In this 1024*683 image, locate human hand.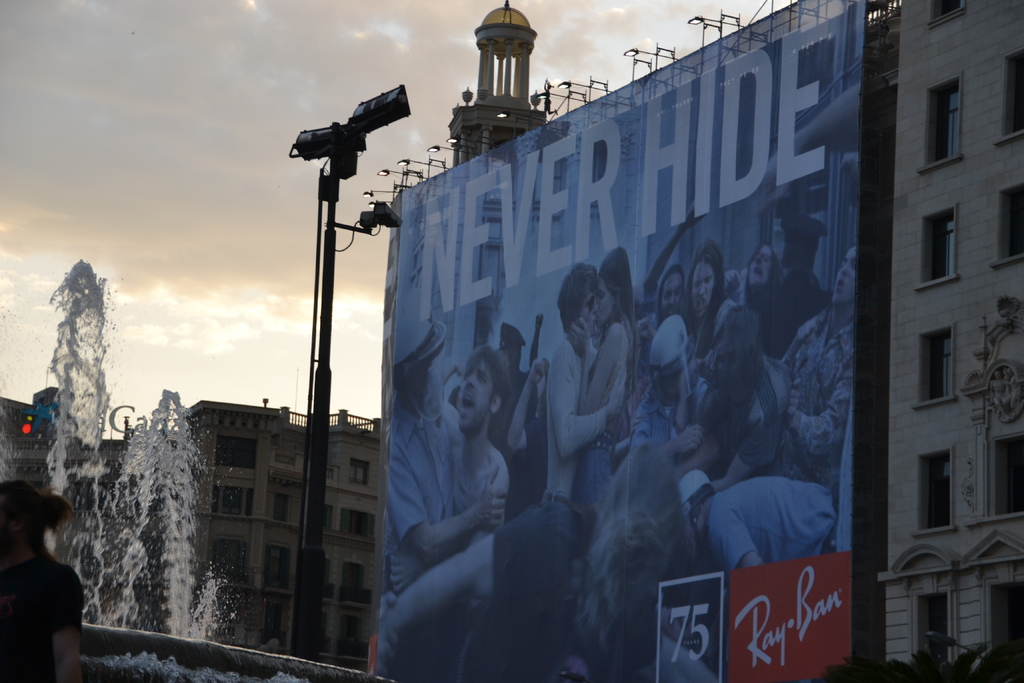
Bounding box: (673,422,704,456).
